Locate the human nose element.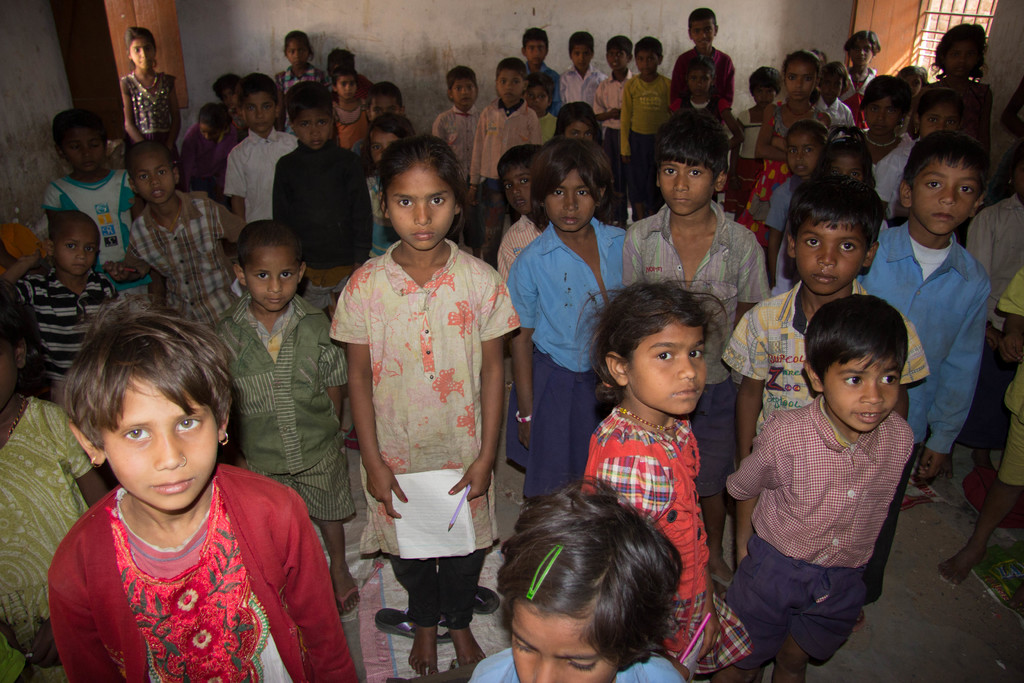
Element bbox: (797, 80, 803, 88).
